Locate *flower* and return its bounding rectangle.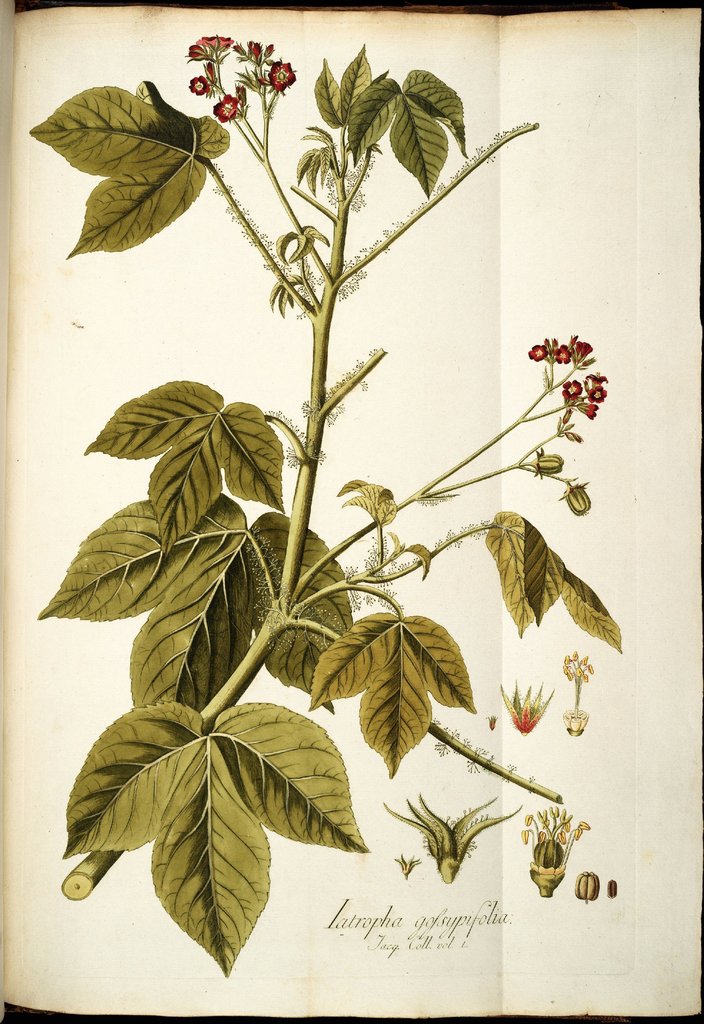
rect(212, 86, 250, 123).
